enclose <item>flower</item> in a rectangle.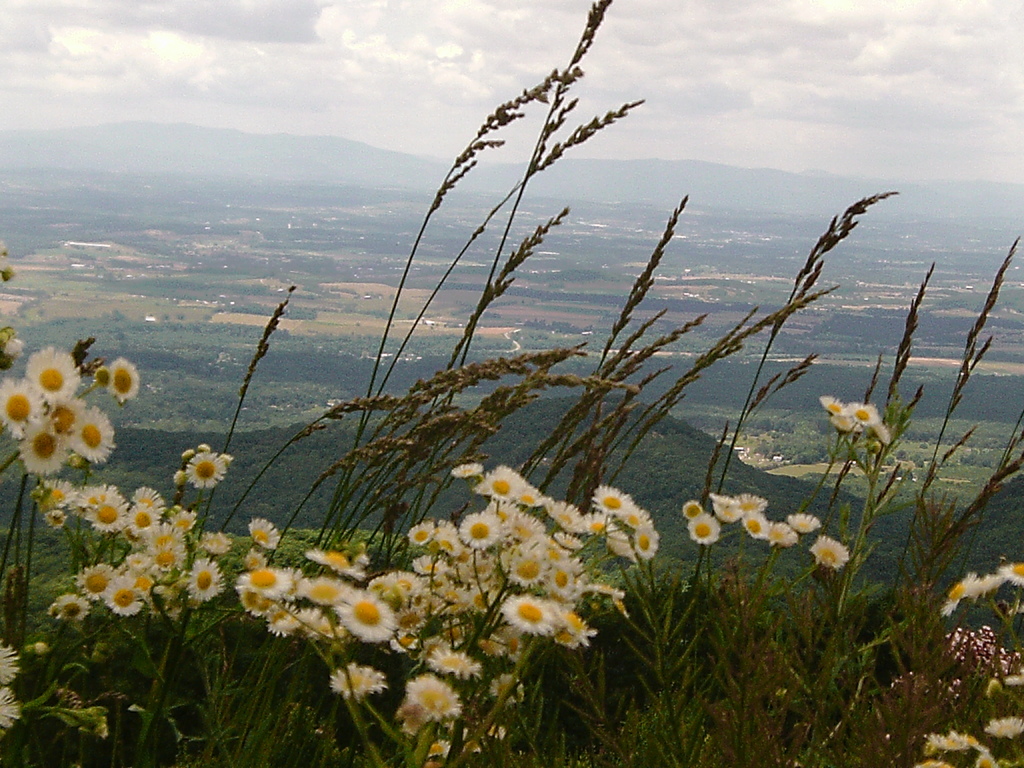
box=[834, 418, 862, 438].
